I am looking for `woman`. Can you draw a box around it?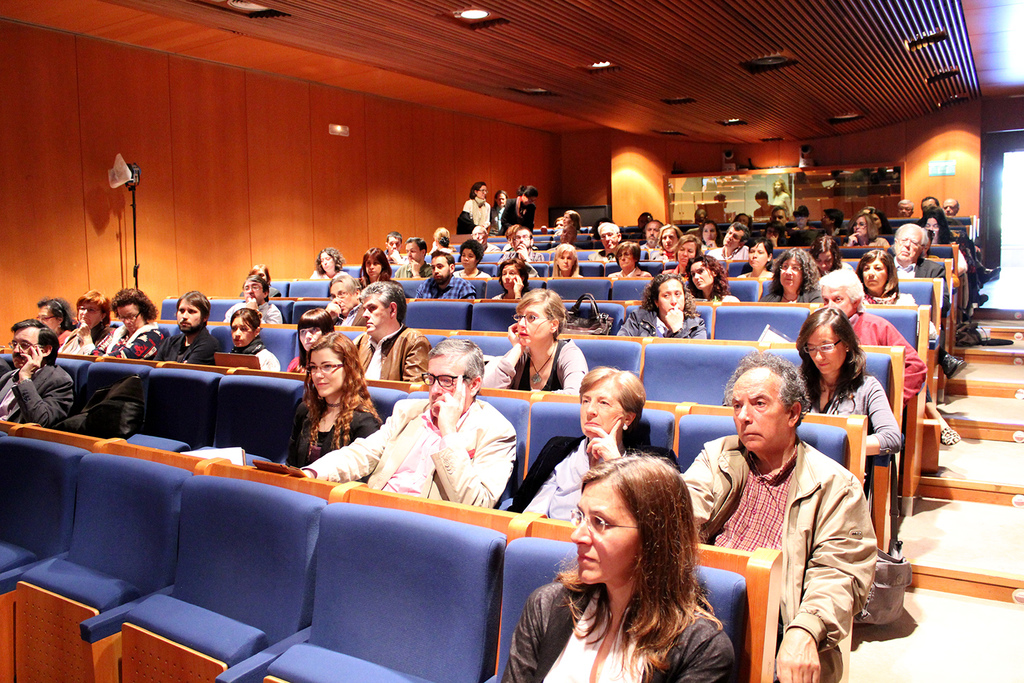
Sure, the bounding box is left=223, top=305, right=281, bottom=374.
